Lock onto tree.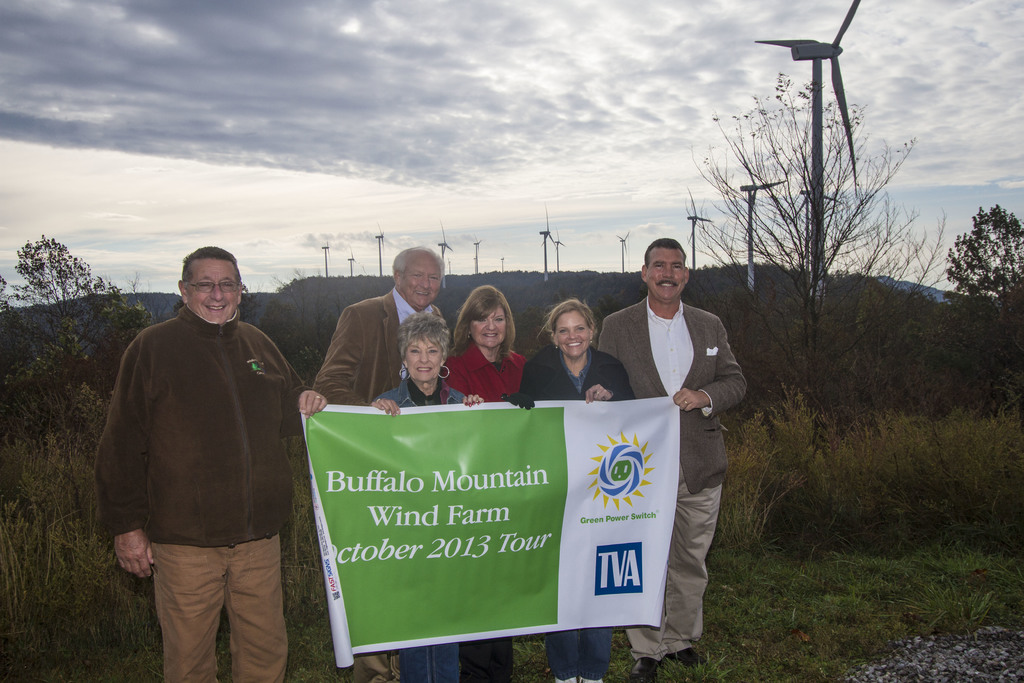
Locked: crop(0, 234, 132, 403).
